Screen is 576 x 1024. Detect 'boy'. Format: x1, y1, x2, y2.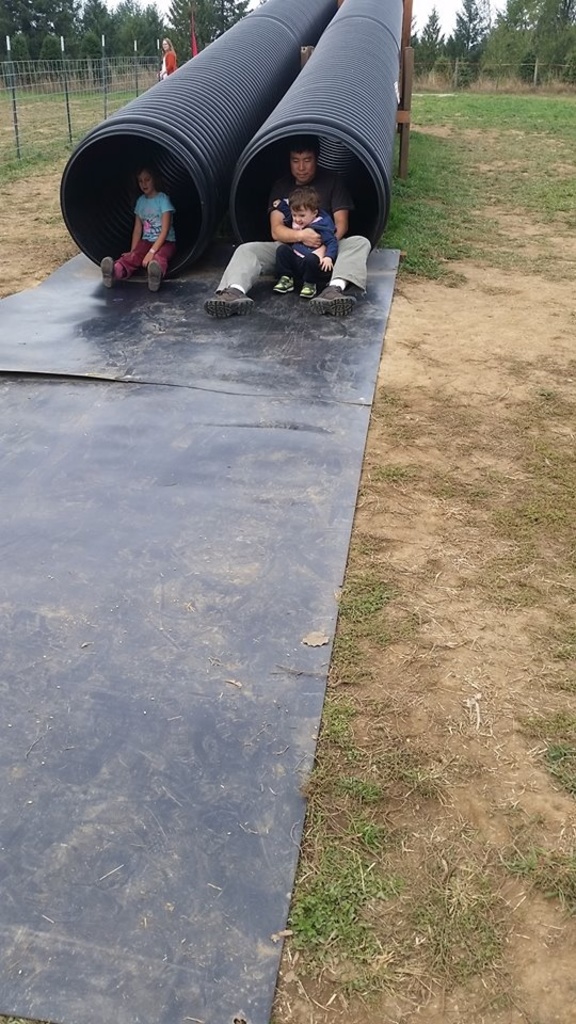
269, 193, 336, 300.
